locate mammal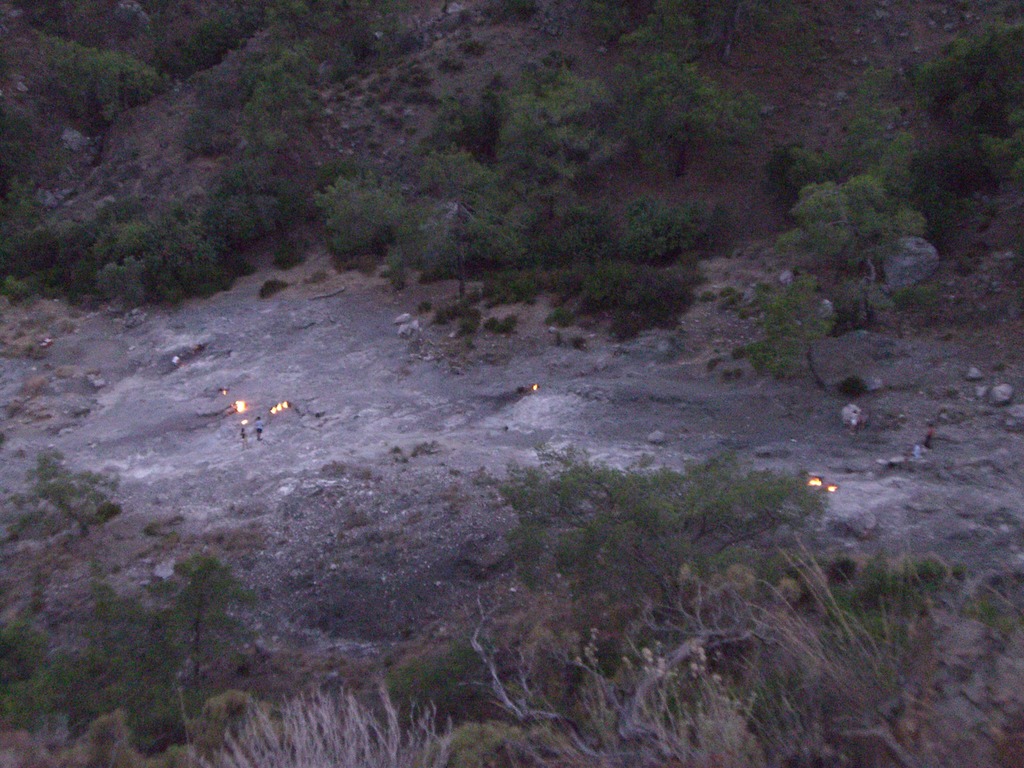
[236,425,247,451]
